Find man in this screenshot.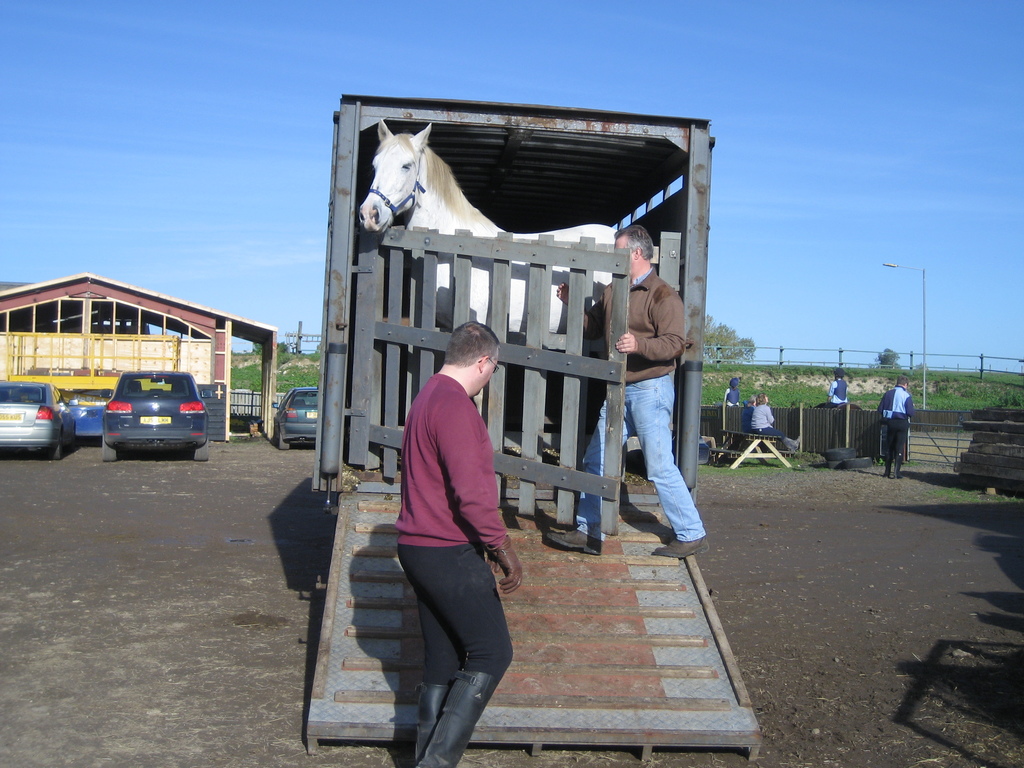
The bounding box for man is bbox(601, 227, 698, 548).
